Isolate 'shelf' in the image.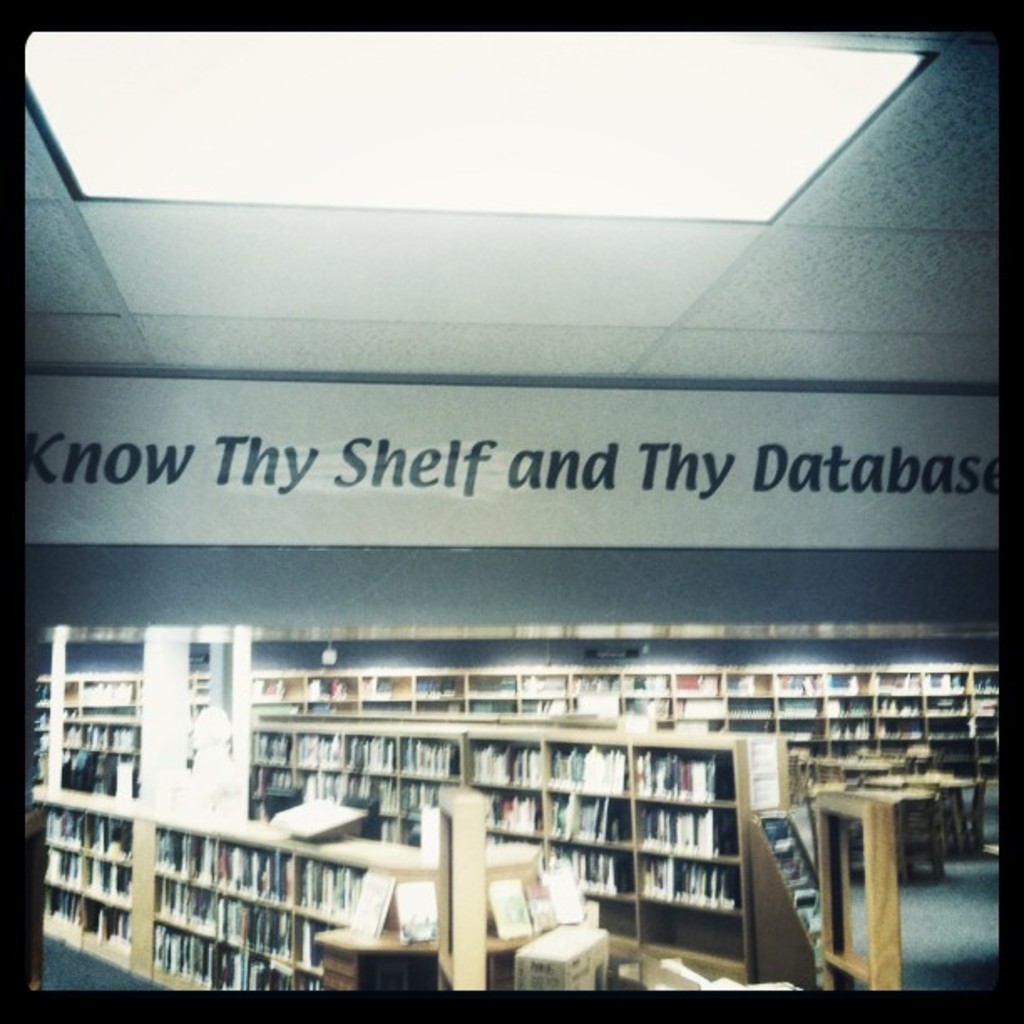
Isolated region: region(974, 740, 1001, 763).
